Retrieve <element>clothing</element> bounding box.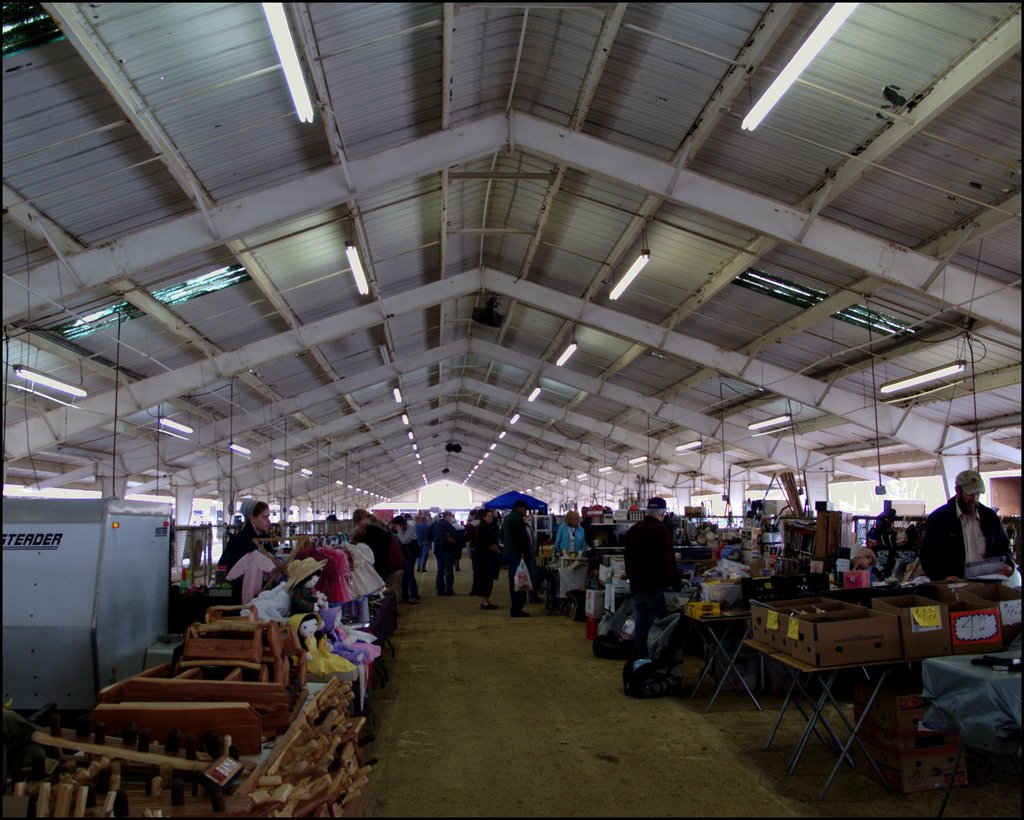
Bounding box: x1=352 y1=519 x2=401 y2=603.
